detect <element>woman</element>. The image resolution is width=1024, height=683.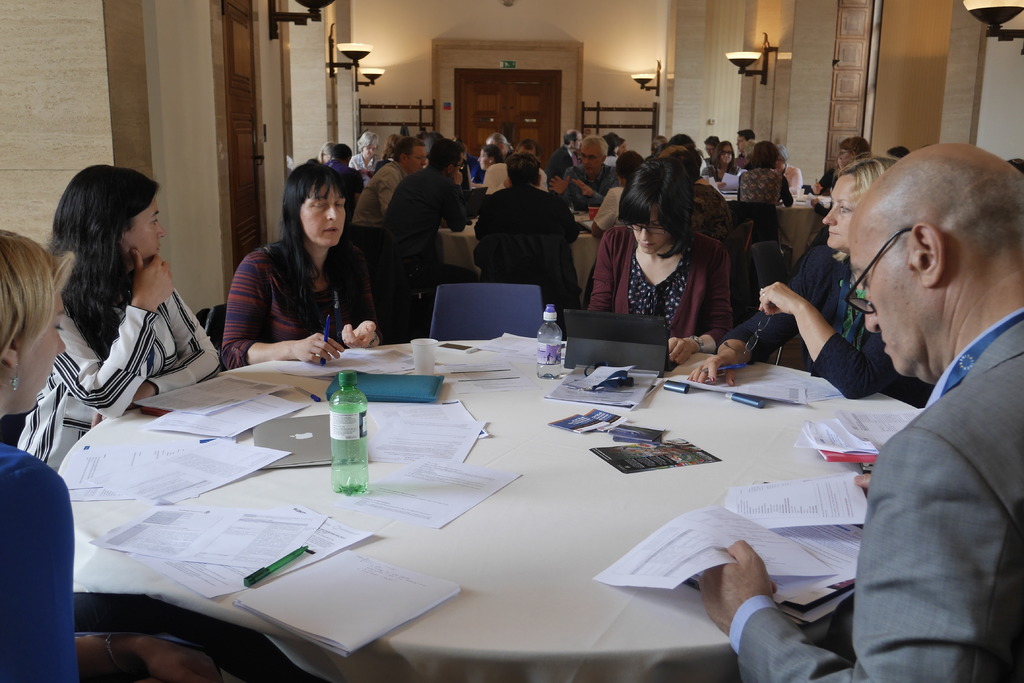
l=733, t=140, r=796, b=242.
